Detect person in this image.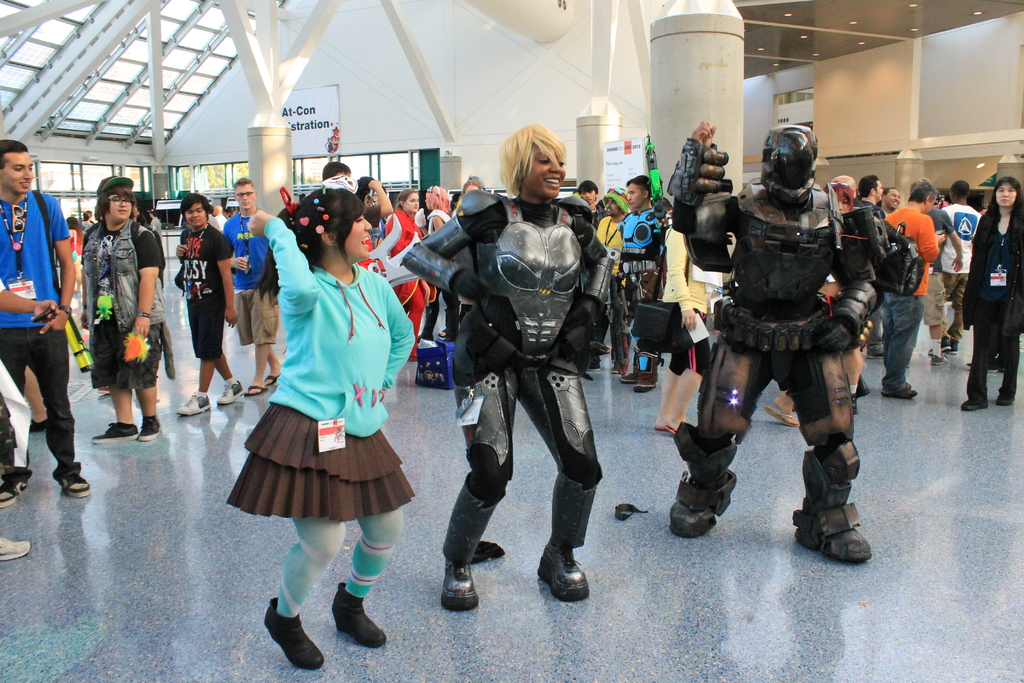
Detection: pyautogui.locateOnScreen(612, 179, 661, 393).
